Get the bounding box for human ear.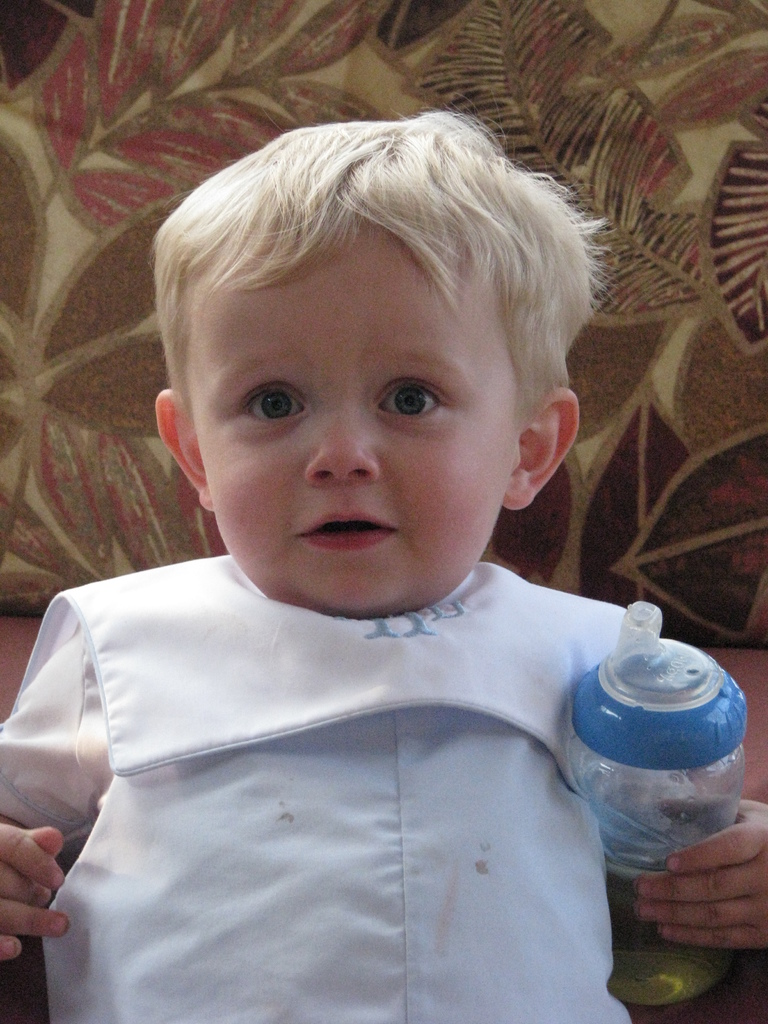
<box>497,384,582,512</box>.
